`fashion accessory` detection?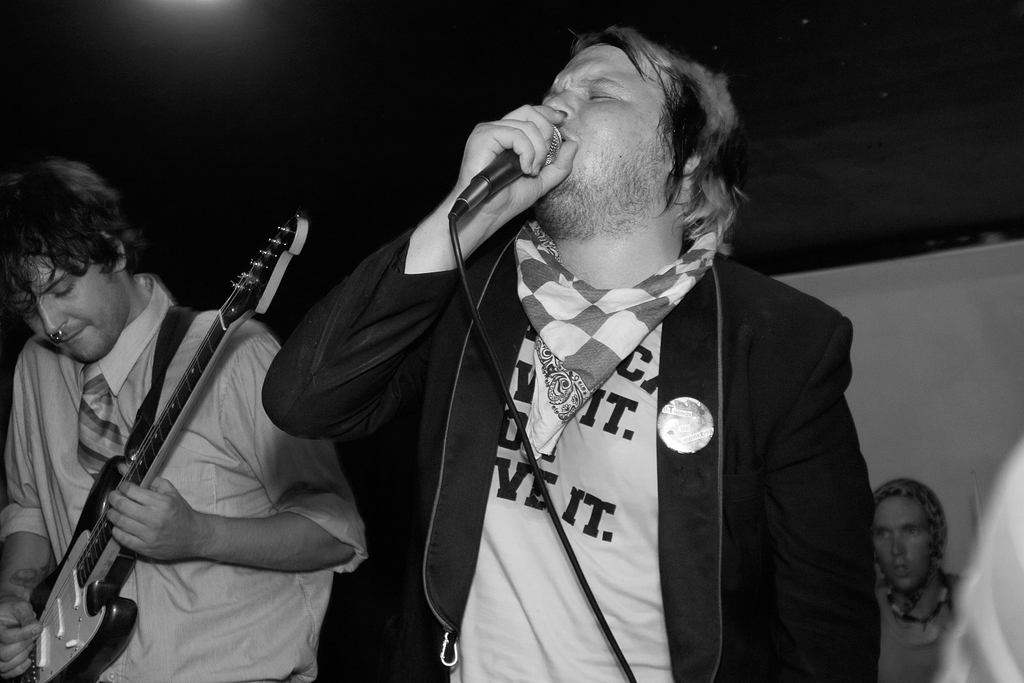
bbox=[81, 370, 126, 481]
